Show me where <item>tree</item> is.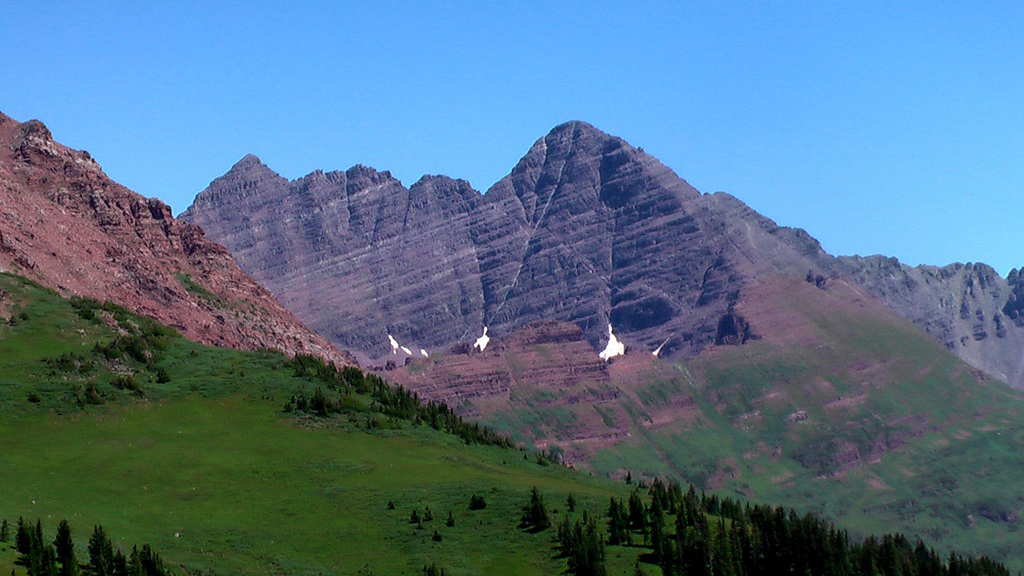
<item>tree</item> is at (527, 488, 550, 532).
